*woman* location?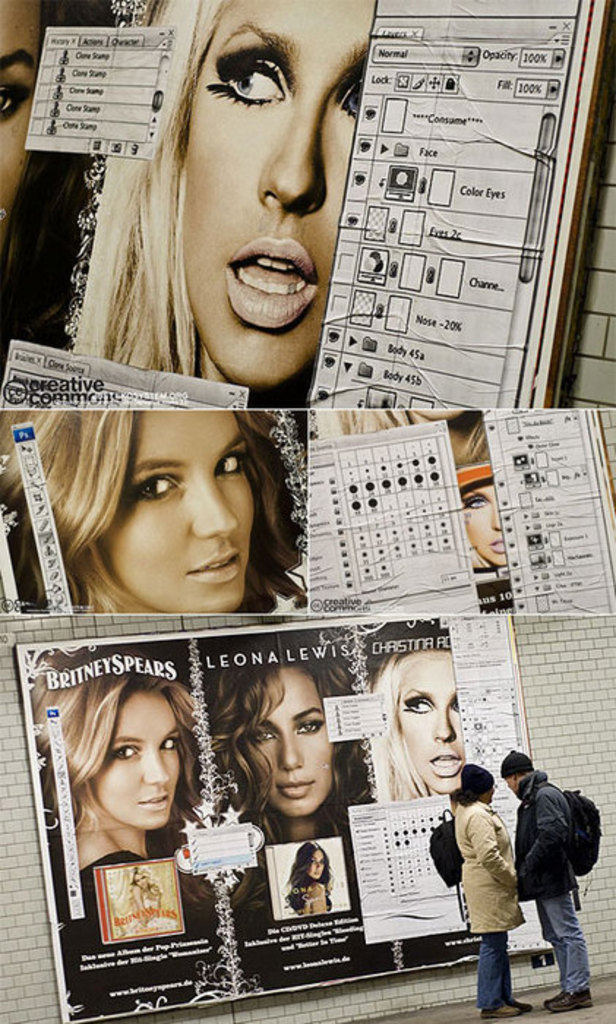
pyautogui.locateOnScreen(454, 767, 528, 1017)
